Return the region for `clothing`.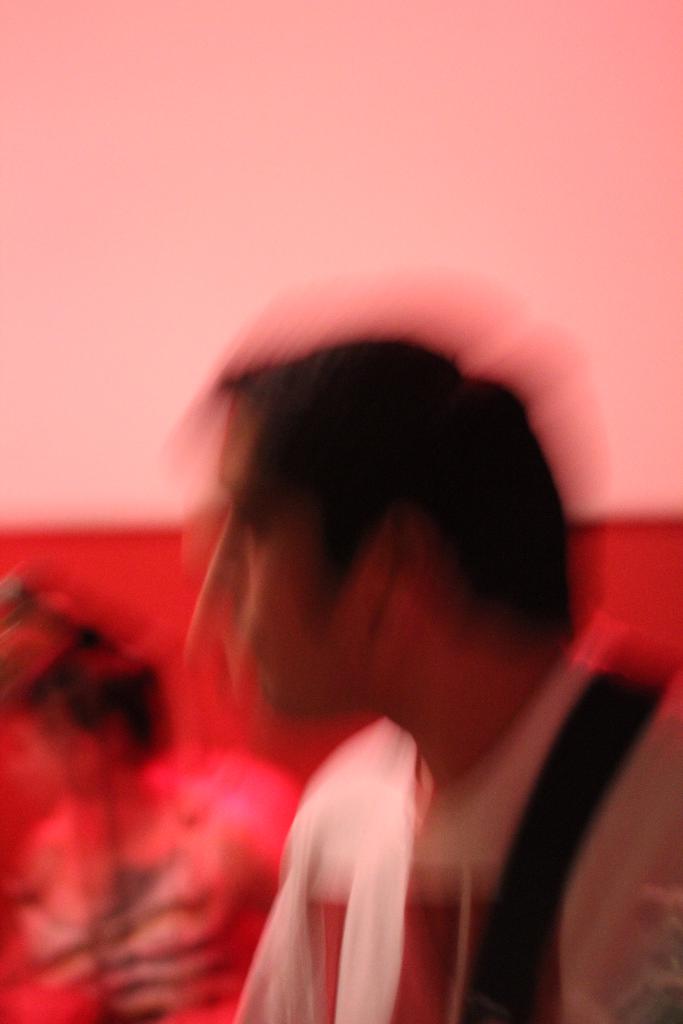
box=[233, 657, 682, 1023].
